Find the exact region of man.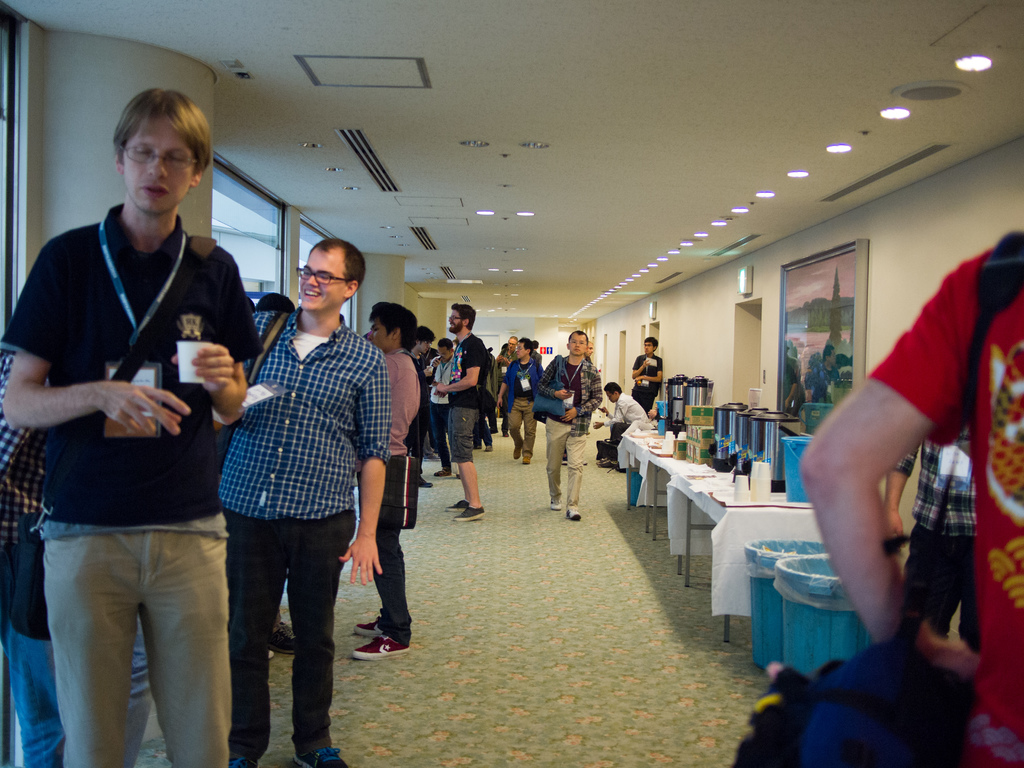
Exact region: Rect(538, 331, 604, 521).
